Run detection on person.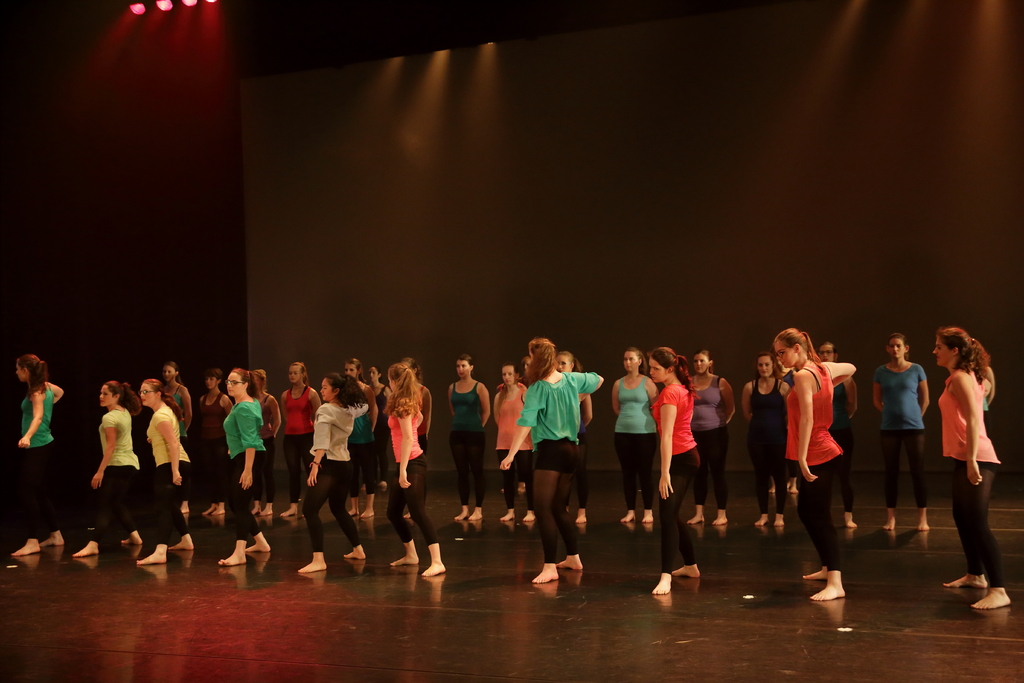
Result: l=650, t=344, r=703, b=595.
